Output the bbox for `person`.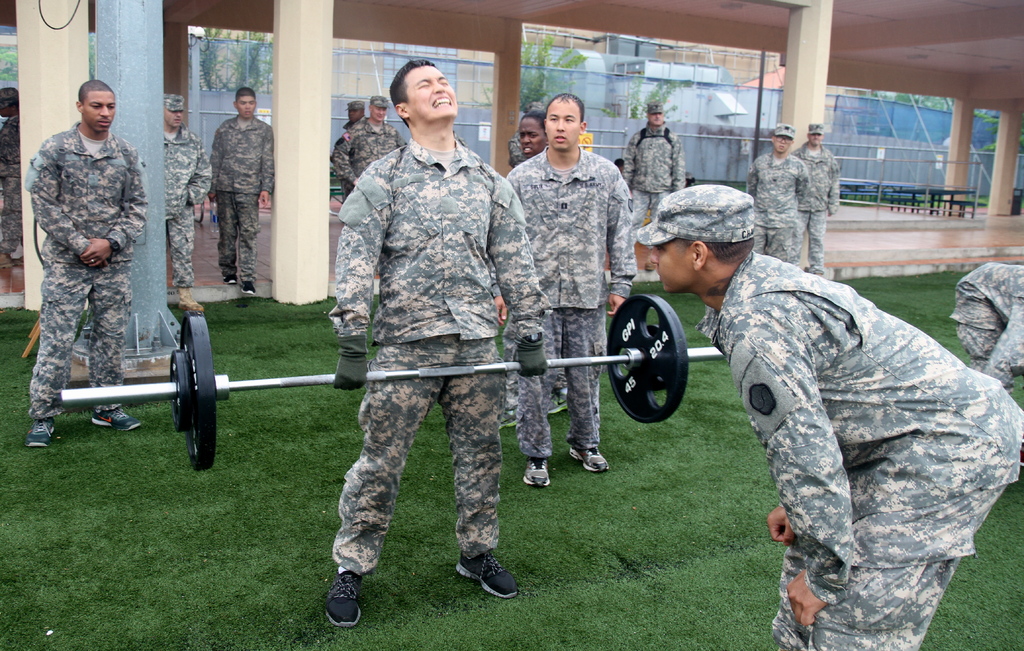
bbox(609, 97, 689, 249).
